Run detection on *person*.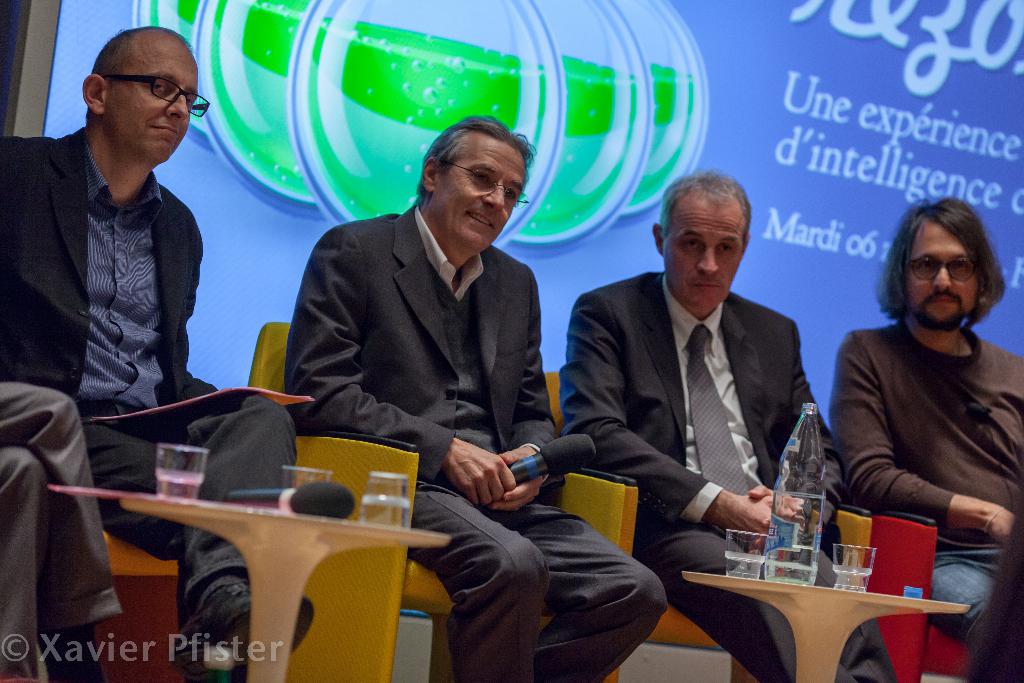
Result: x1=823, y1=193, x2=1020, y2=627.
